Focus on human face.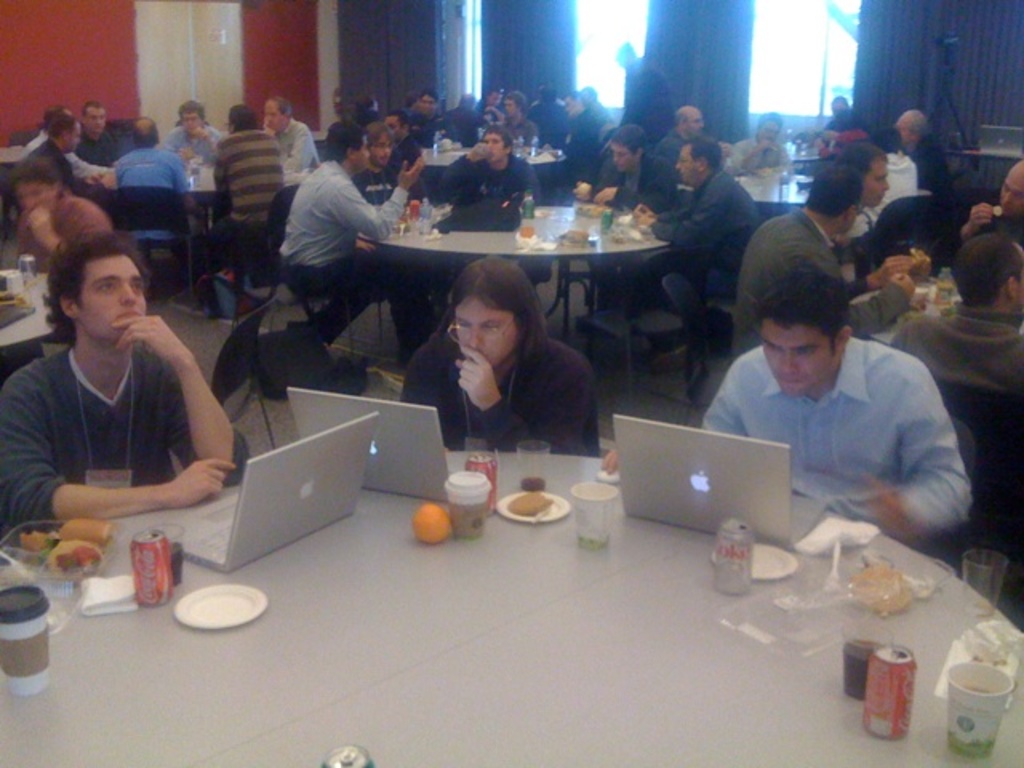
Focused at [683, 104, 710, 134].
